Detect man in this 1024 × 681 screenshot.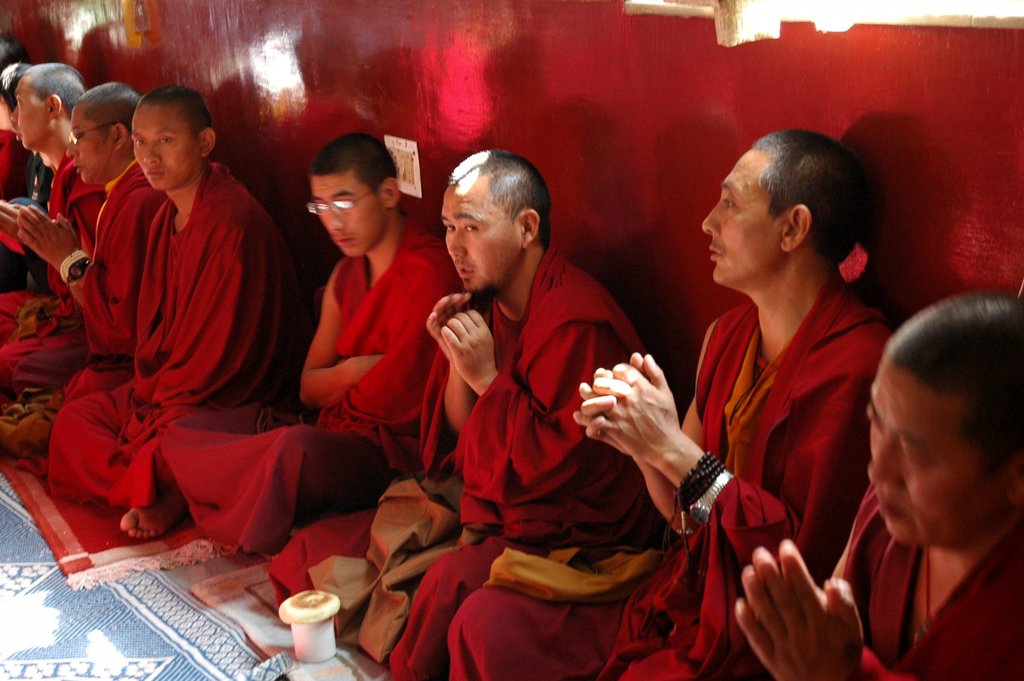
Detection: (261,157,657,680).
